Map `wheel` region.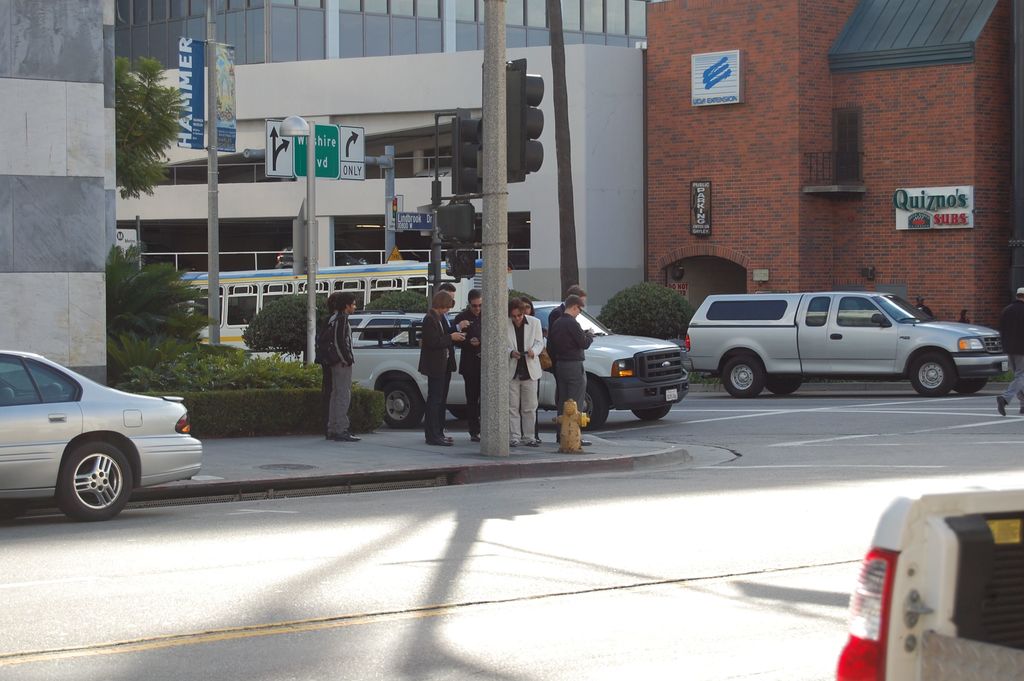
Mapped to l=911, t=350, r=955, b=402.
